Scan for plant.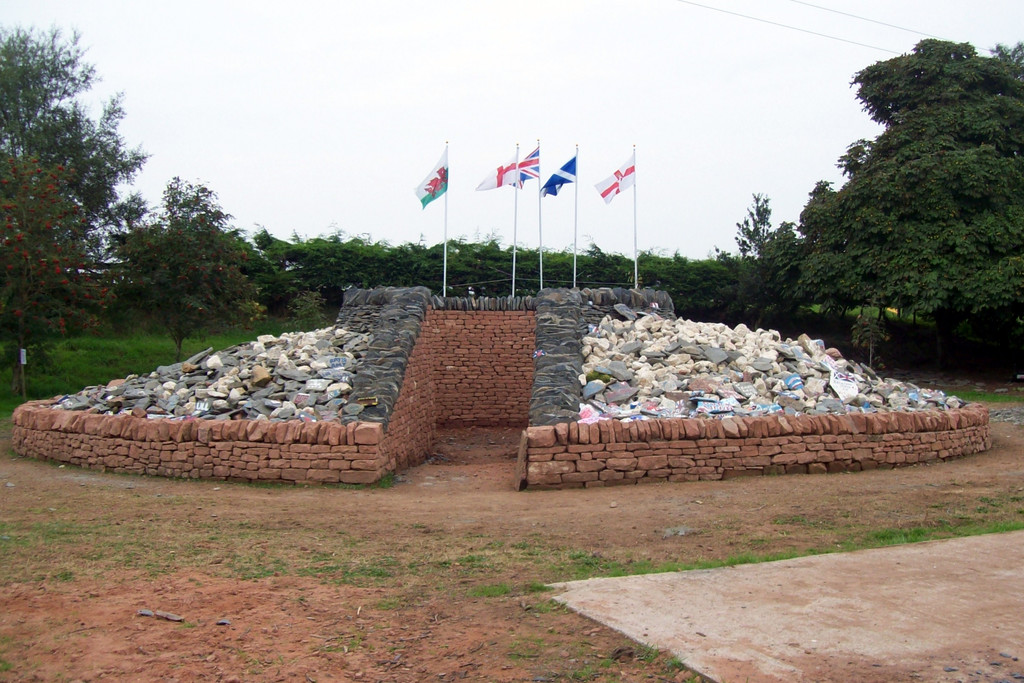
Scan result: 334 482 360 488.
